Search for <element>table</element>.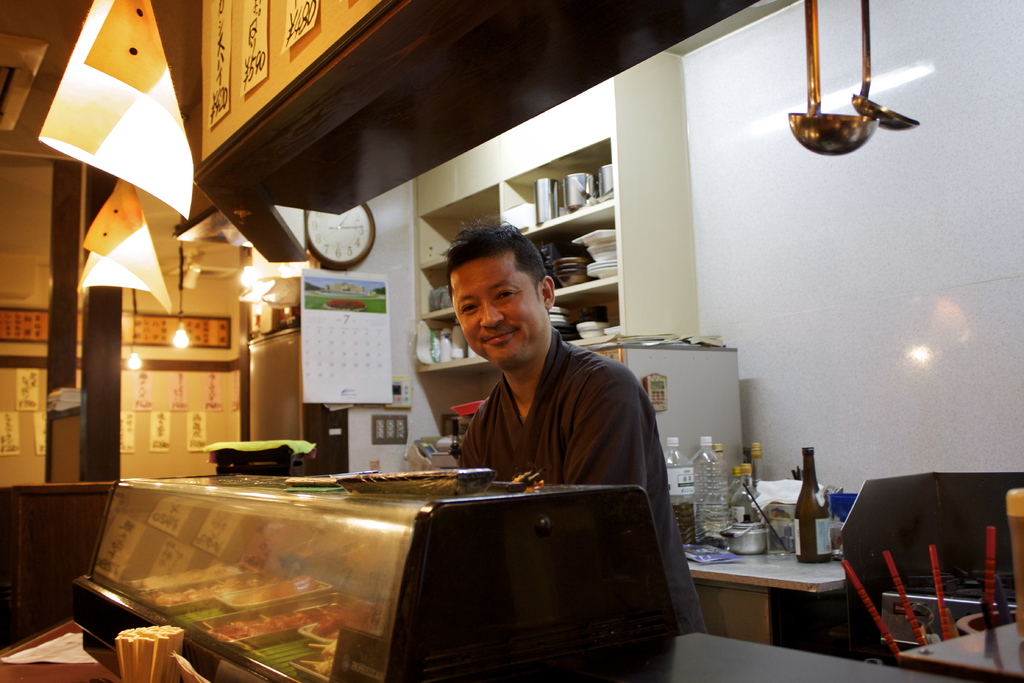
Found at box(73, 462, 945, 682).
